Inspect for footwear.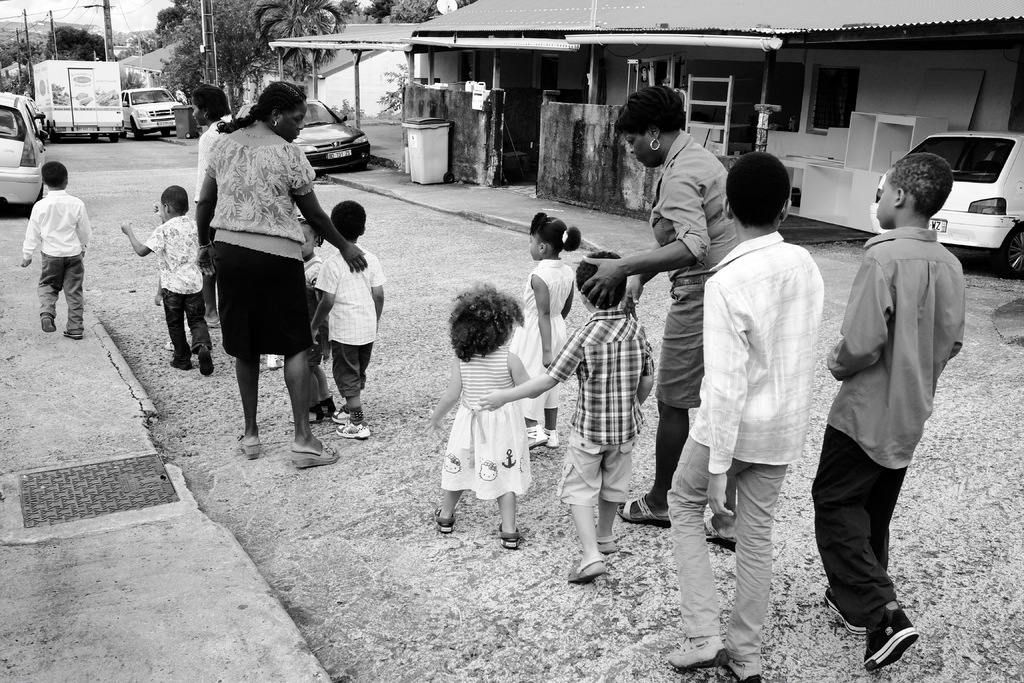
Inspection: bbox=[501, 525, 524, 551].
